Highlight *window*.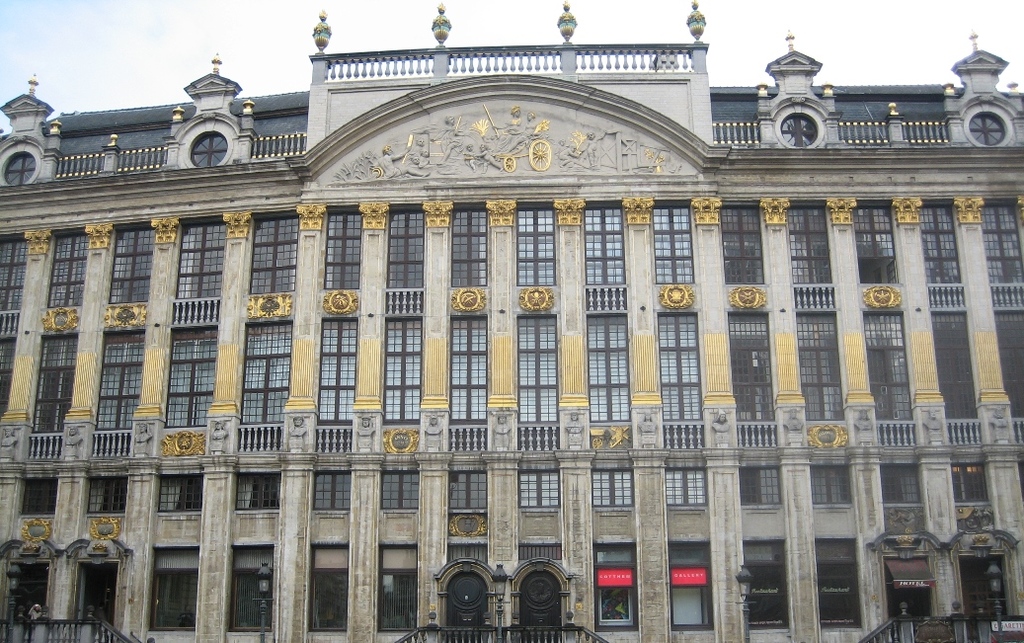
Highlighted region: bbox=(796, 313, 844, 420).
